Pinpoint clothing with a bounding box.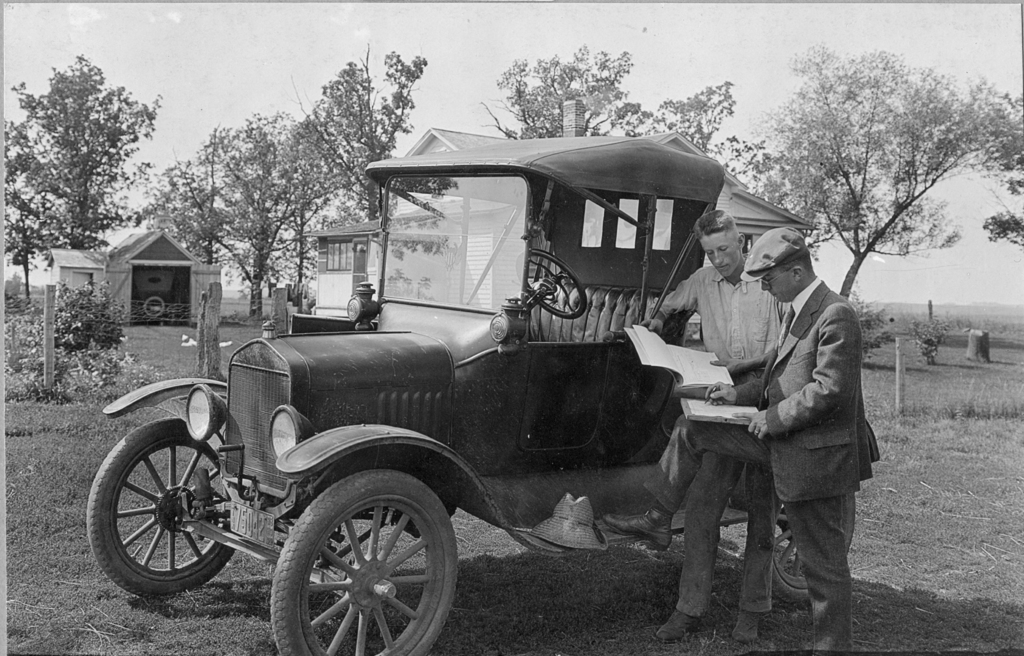
crop(735, 271, 879, 655).
